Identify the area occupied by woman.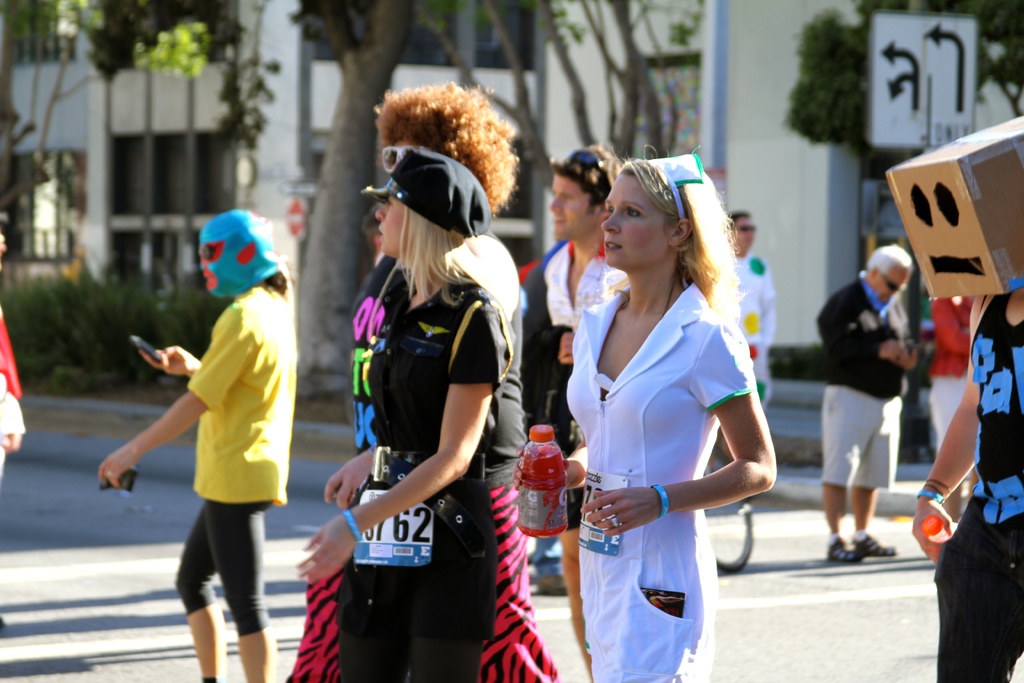
Area: {"x1": 294, "y1": 148, "x2": 513, "y2": 682}.
